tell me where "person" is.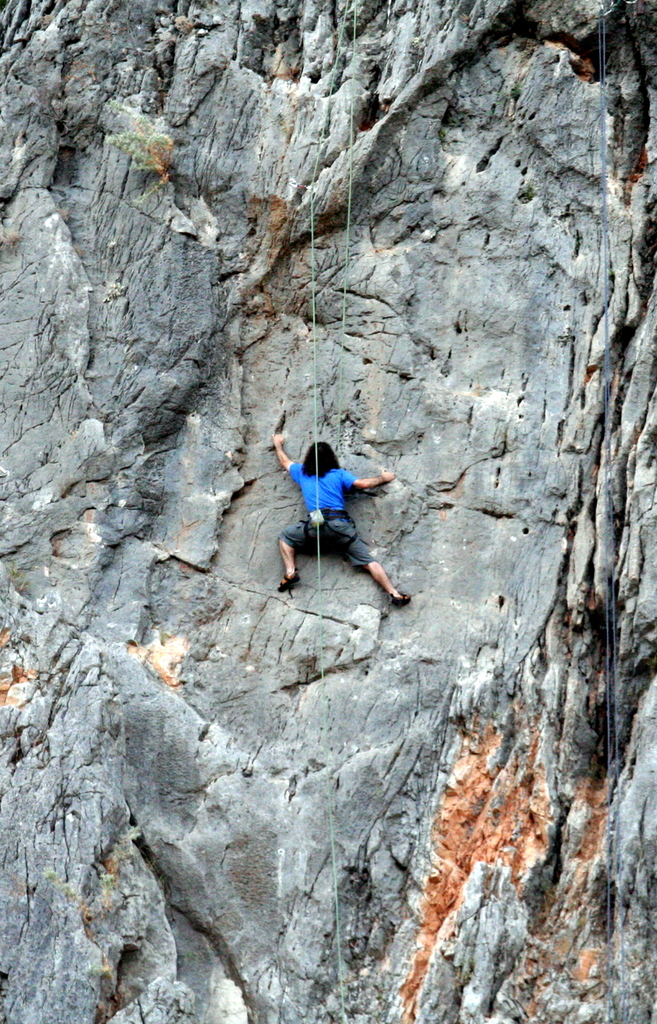
"person" is at [x1=259, y1=426, x2=387, y2=613].
